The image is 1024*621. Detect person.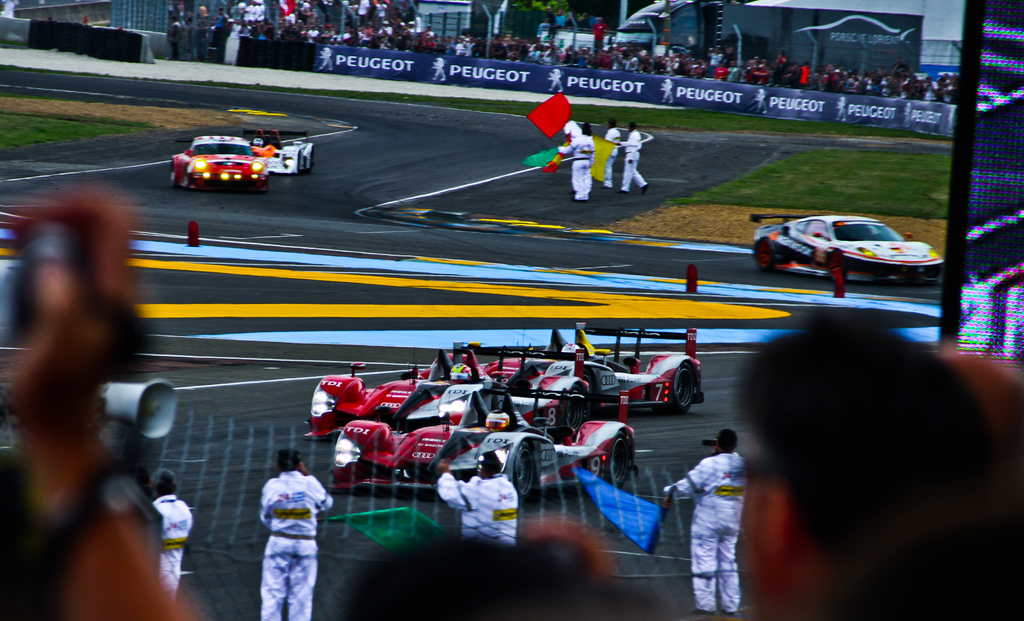
Detection: l=610, t=122, r=650, b=187.
